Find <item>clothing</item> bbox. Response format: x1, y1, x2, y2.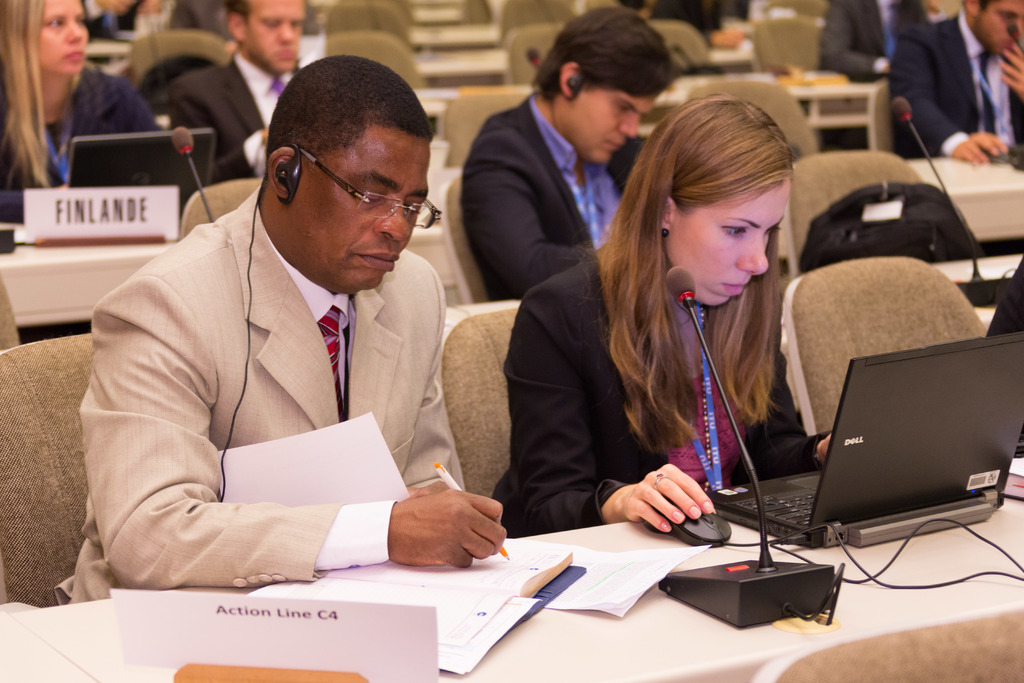
487, 244, 833, 534.
